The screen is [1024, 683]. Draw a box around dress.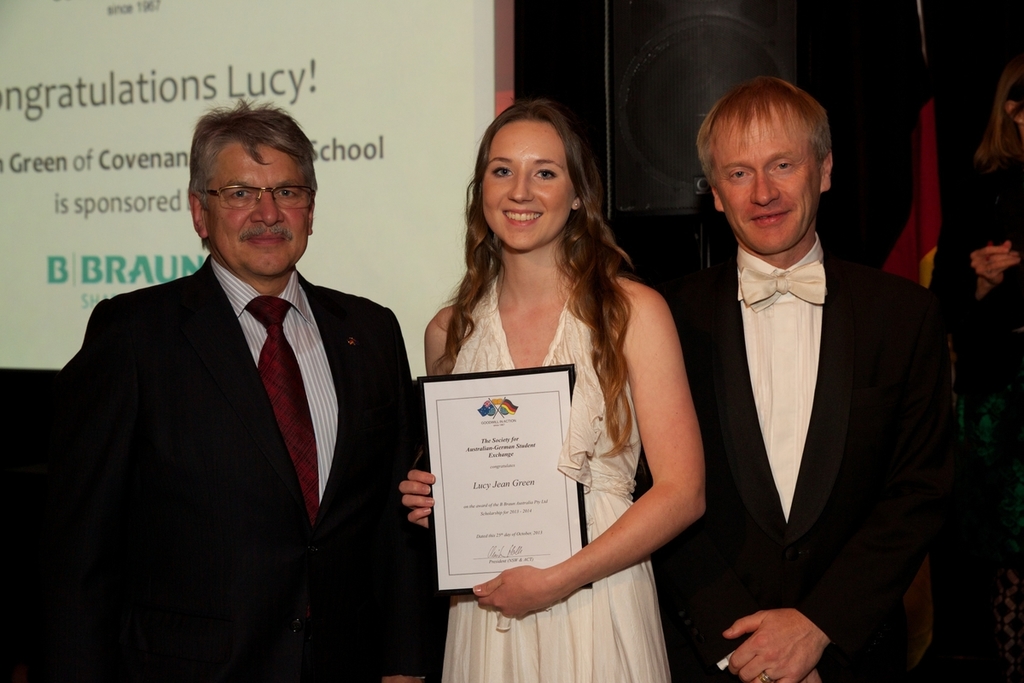
439 273 672 682.
